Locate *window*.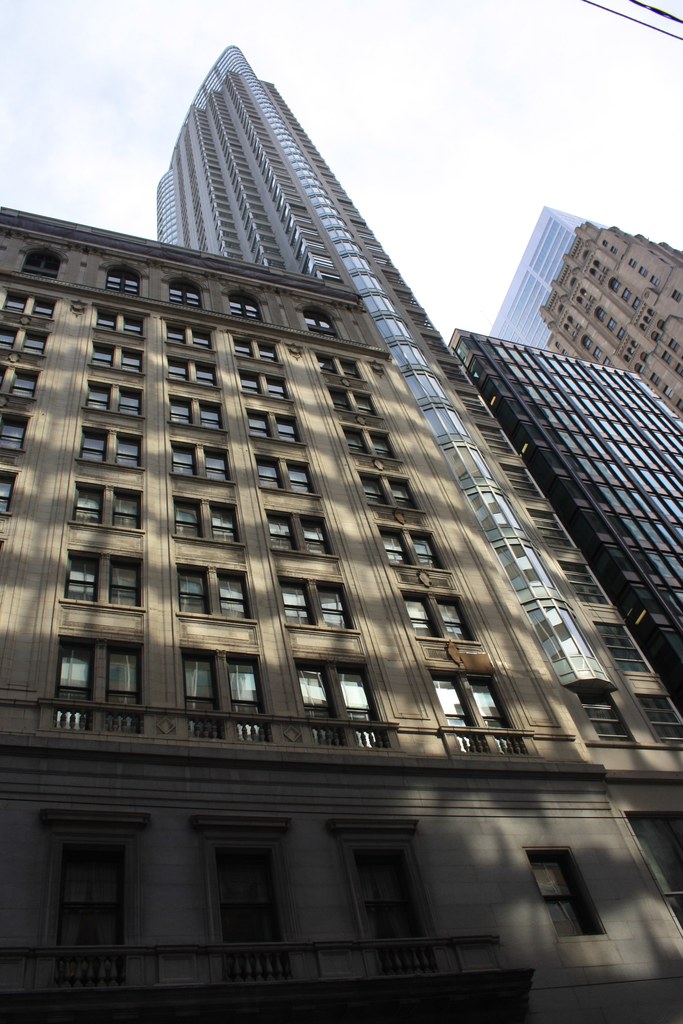
Bounding box: (left=176, top=561, right=246, bottom=629).
